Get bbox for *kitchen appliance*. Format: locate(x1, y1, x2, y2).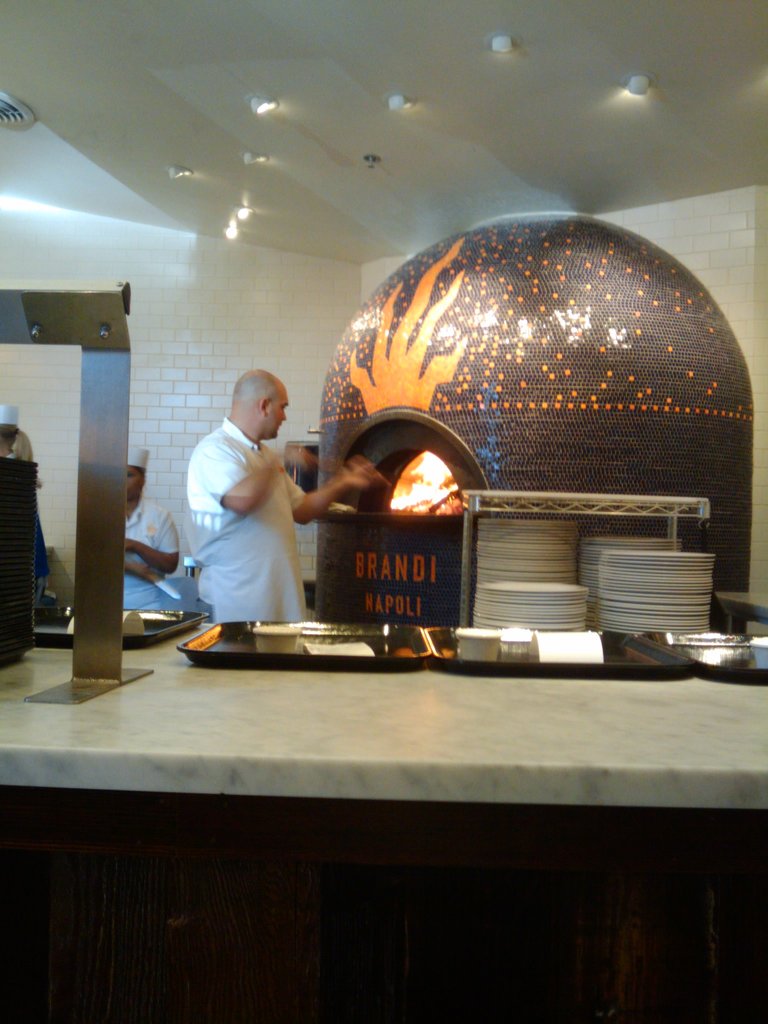
locate(0, 456, 36, 666).
